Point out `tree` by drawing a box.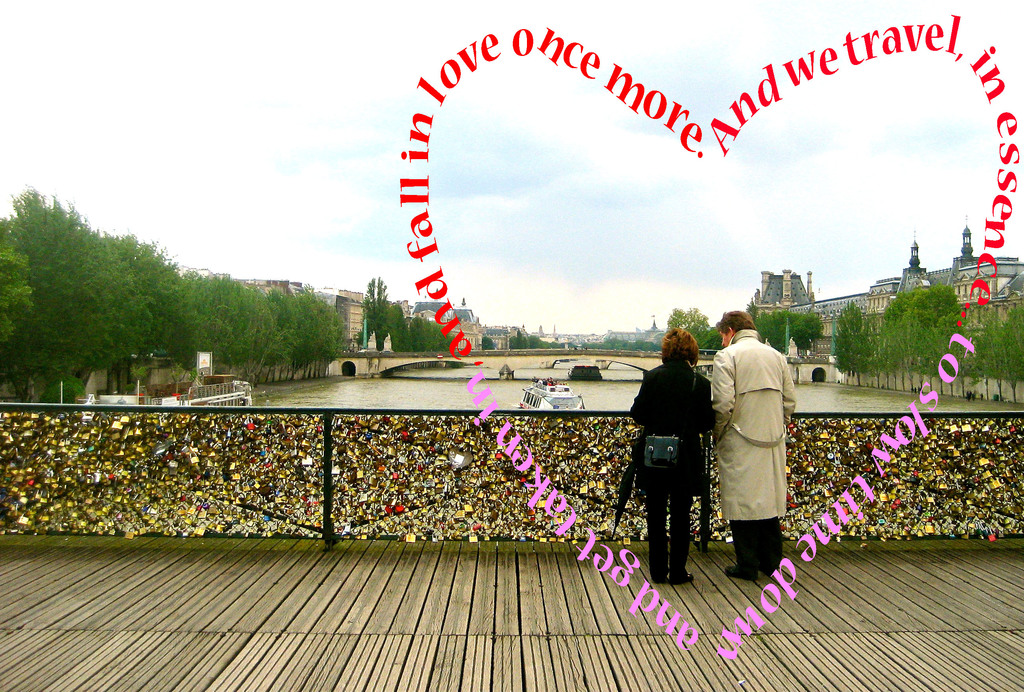
pyautogui.locateOnScreen(504, 318, 554, 340).
